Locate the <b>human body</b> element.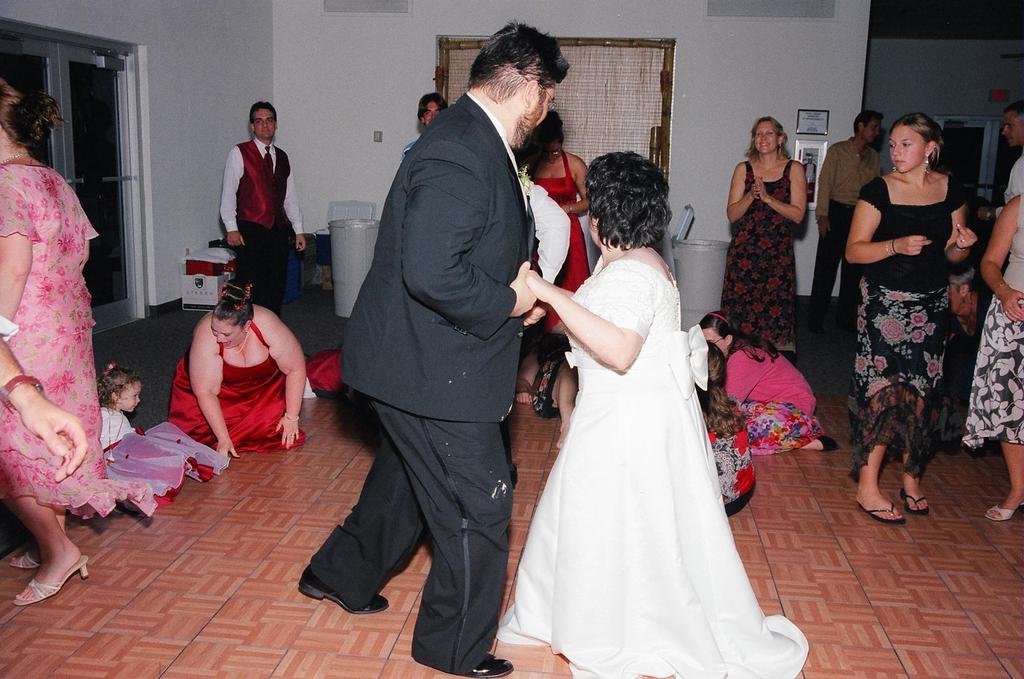
Element bbox: x1=0, y1=151, x2=101, y2=608.
